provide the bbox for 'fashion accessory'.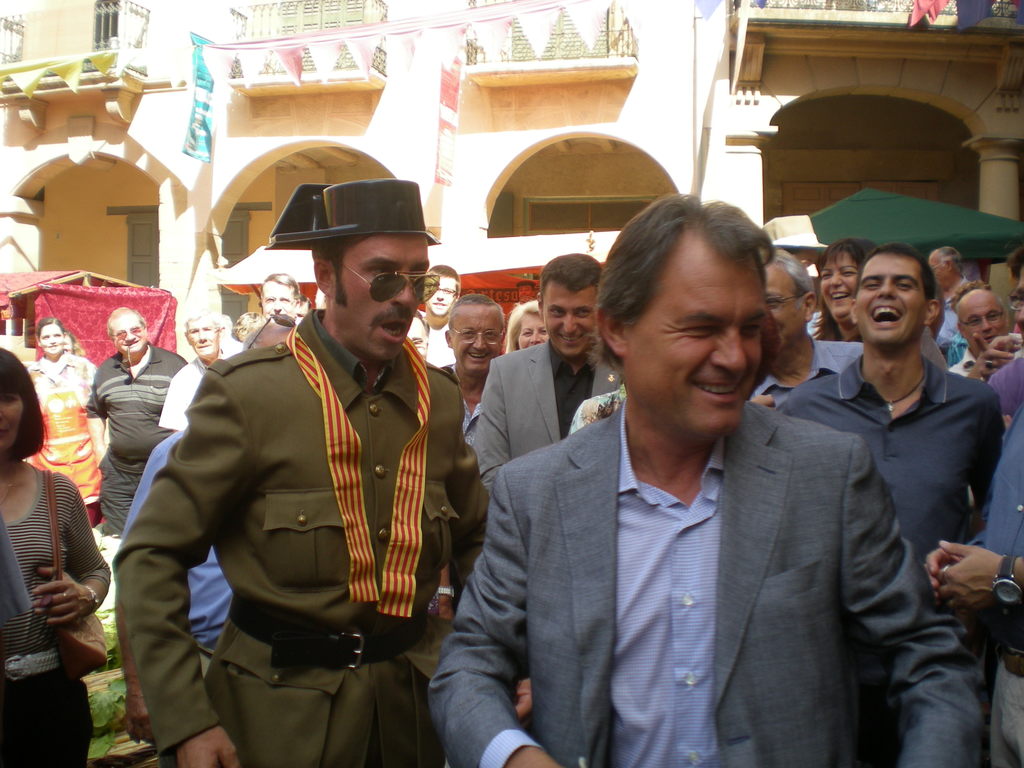
[left=65, top=590, right=70, bottom=605].
